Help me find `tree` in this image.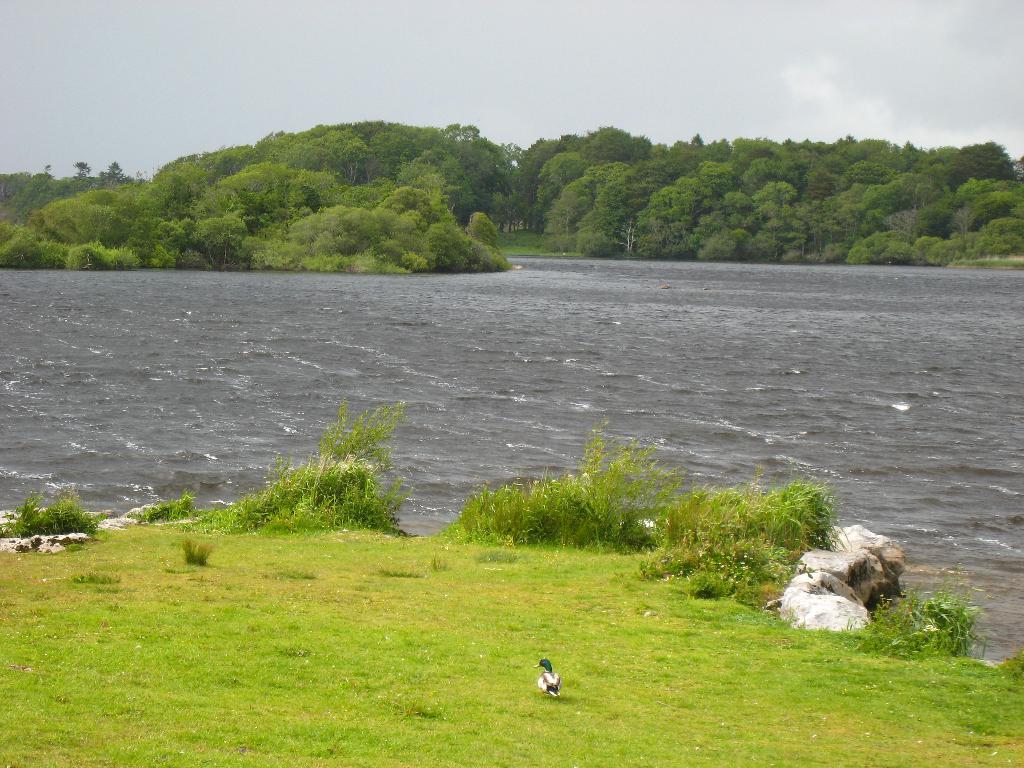
Found it: (left=947, top=195, right=1015, bottom=229).
